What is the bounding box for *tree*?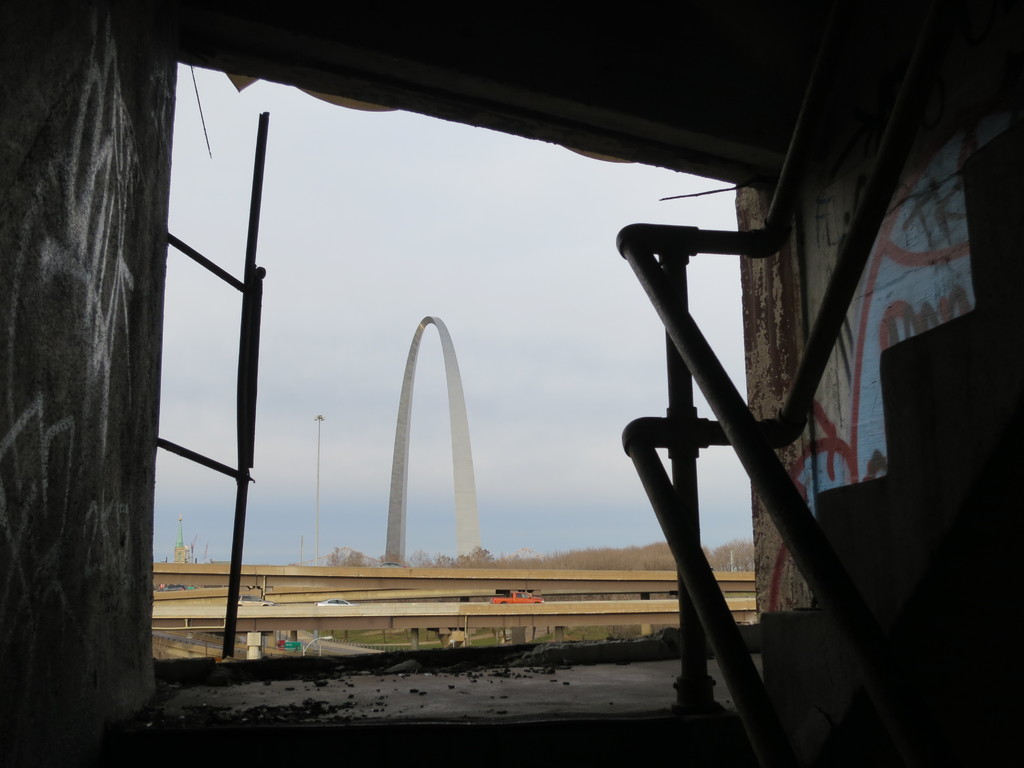
region(325, 546, 367, 561).
